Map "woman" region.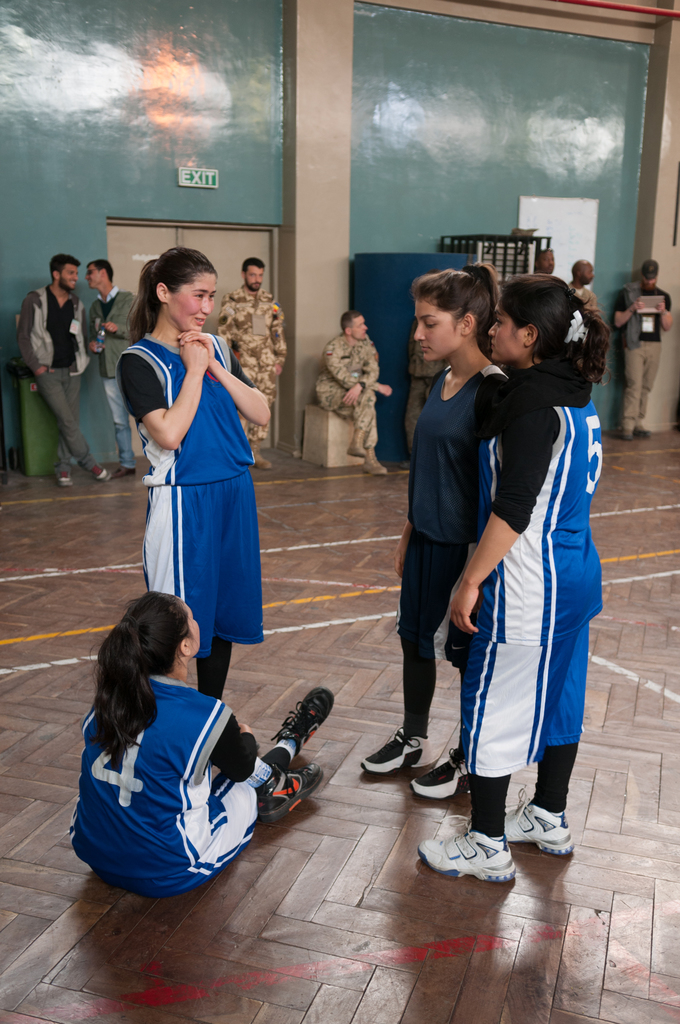
Mapped to region(406, 268, 614, 905).
